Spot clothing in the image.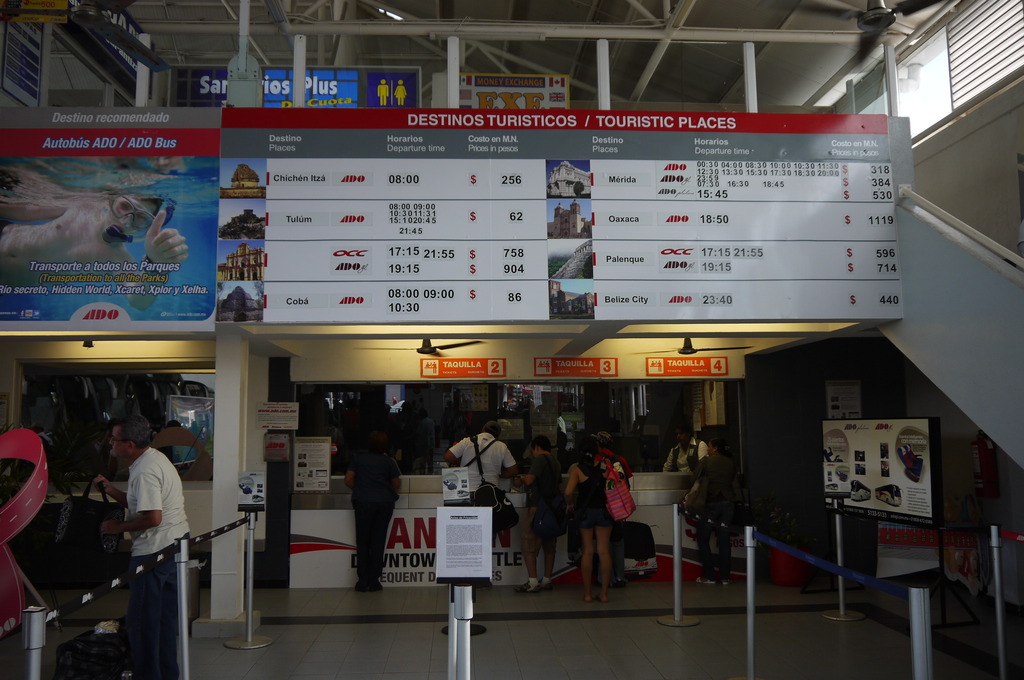
clothing found at detection(452, 429, 514, 547).
